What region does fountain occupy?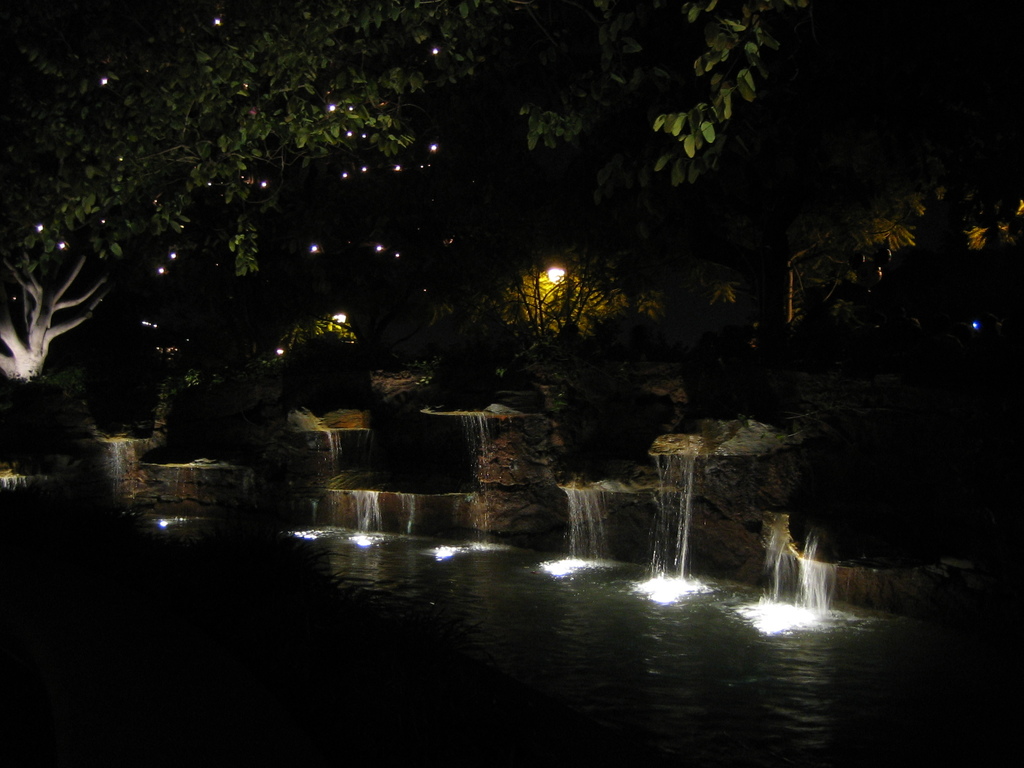
bbox=(457, 408, 511, 477).
